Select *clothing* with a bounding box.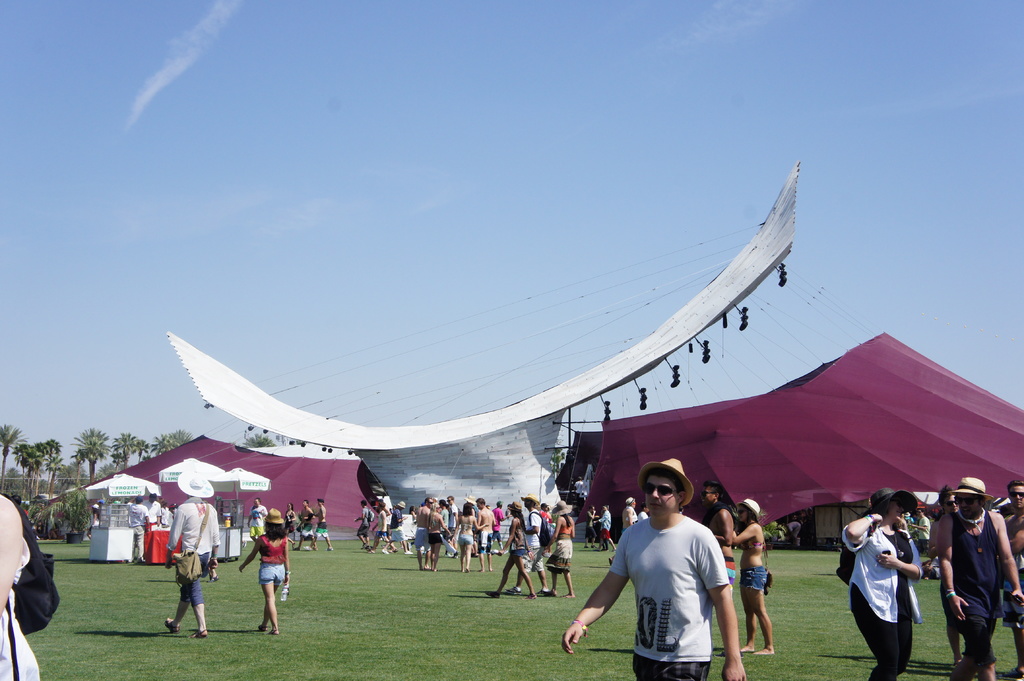
x1=286 y1=509 x2=294 y2=530.
